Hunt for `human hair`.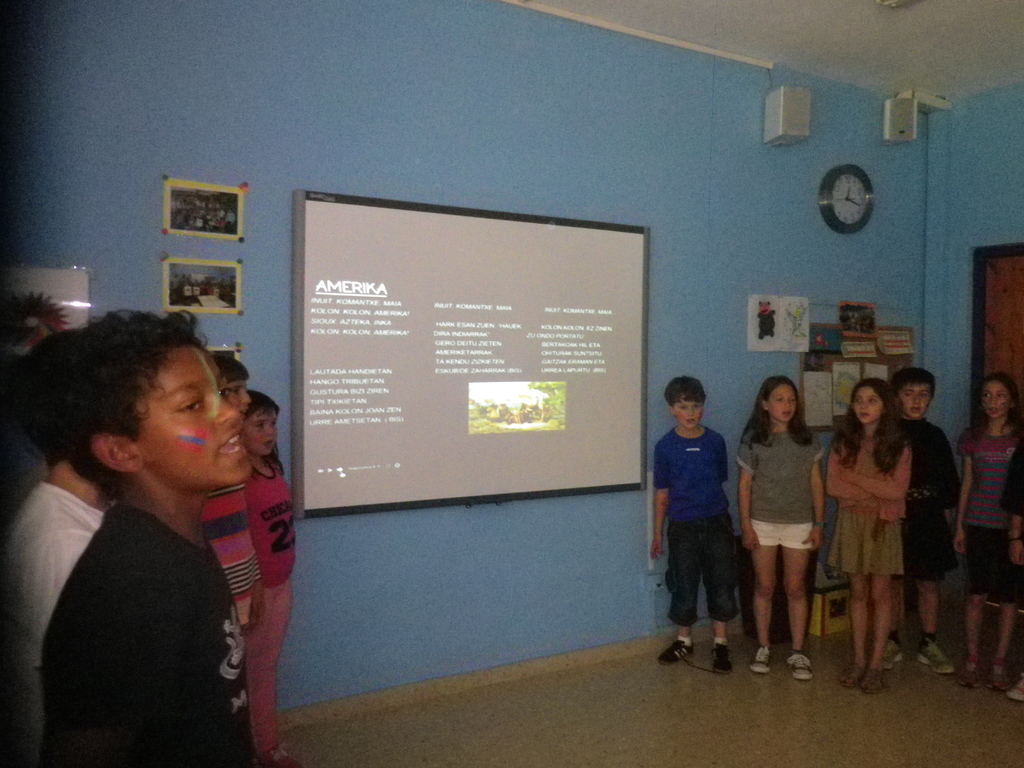
Hunted down at (212, 353, 250, 385).
